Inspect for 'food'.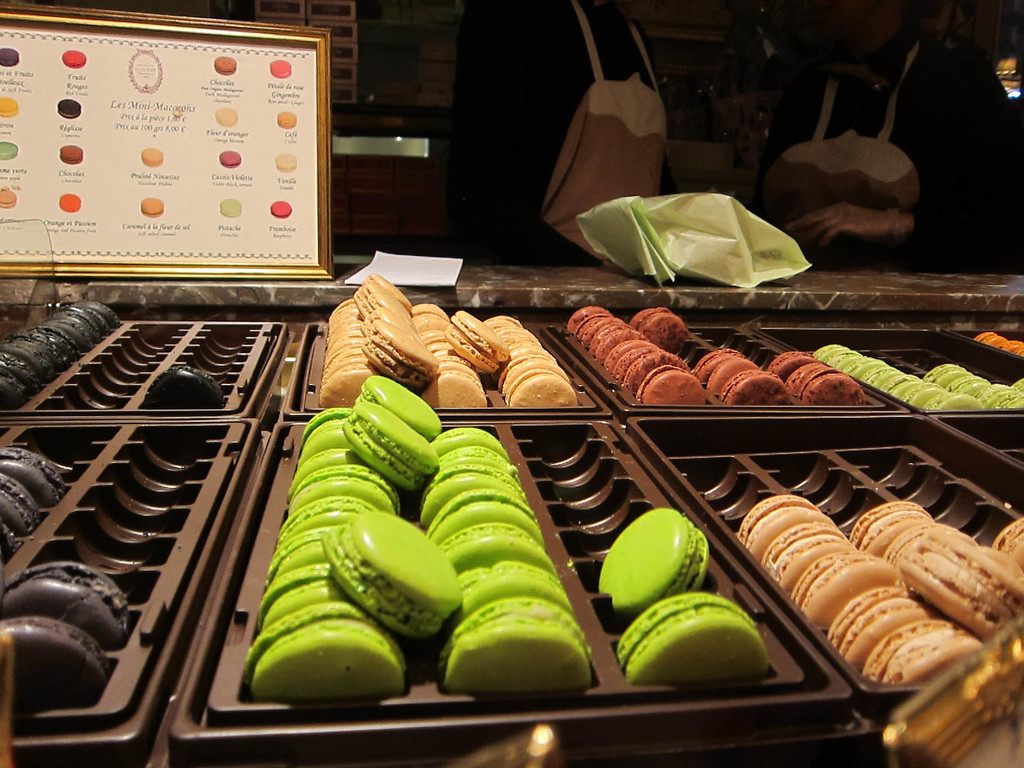
Inspection: <bbox>143, 367, 227, 405</bbox>.
